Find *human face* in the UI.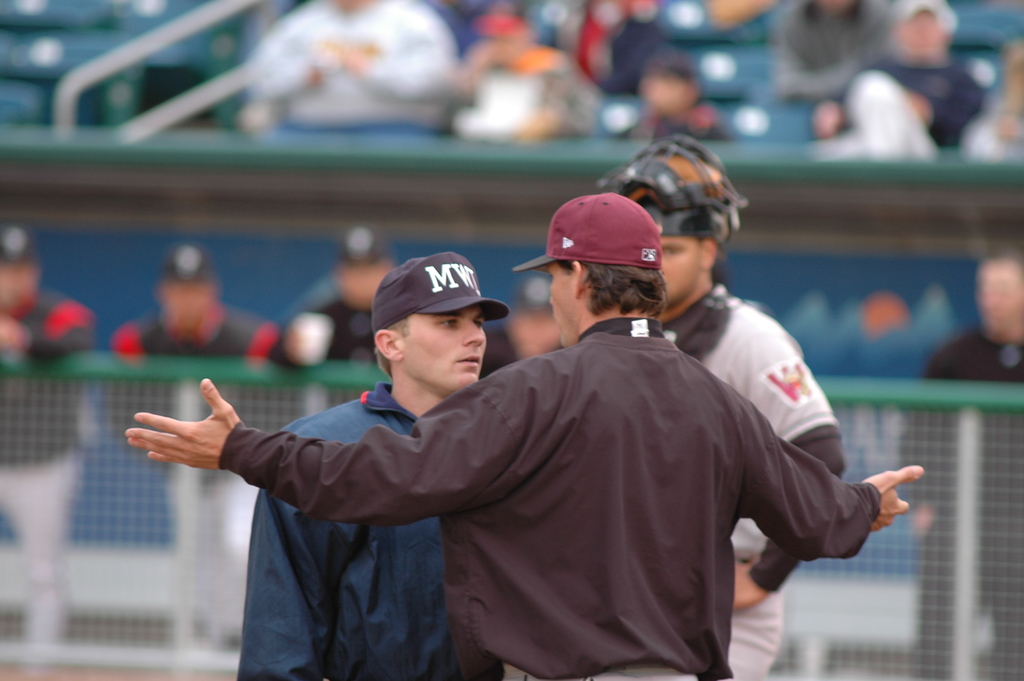
UI element at [658,238,705,308].
